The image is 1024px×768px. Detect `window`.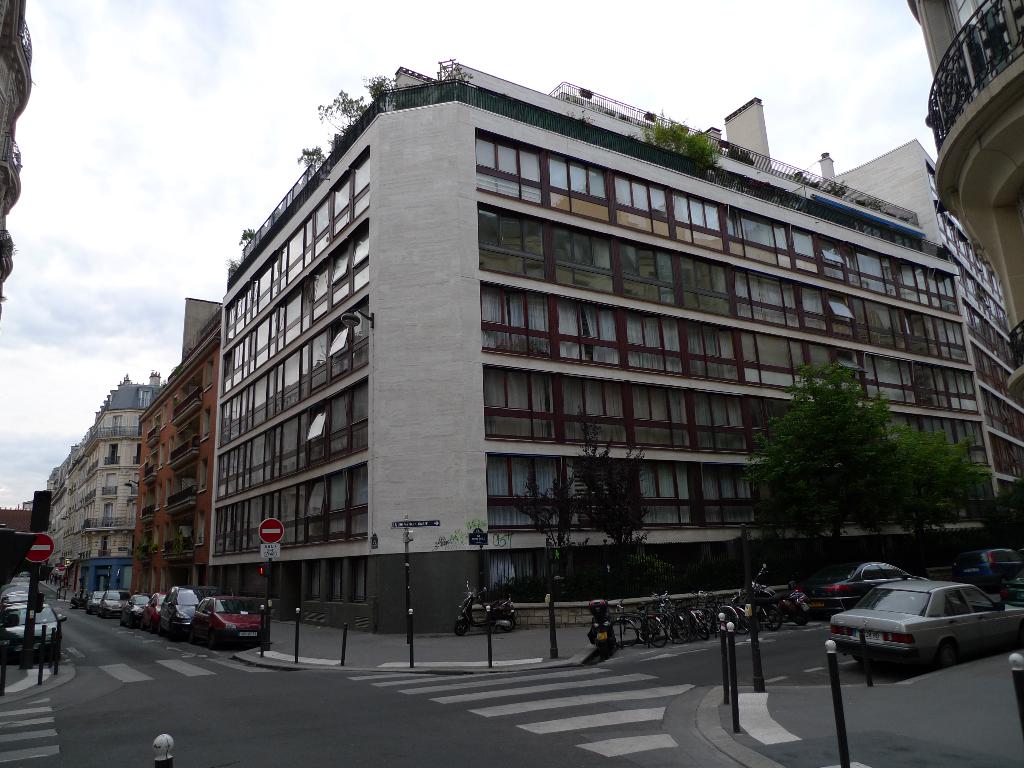
Detection: 328/469/348/535.
